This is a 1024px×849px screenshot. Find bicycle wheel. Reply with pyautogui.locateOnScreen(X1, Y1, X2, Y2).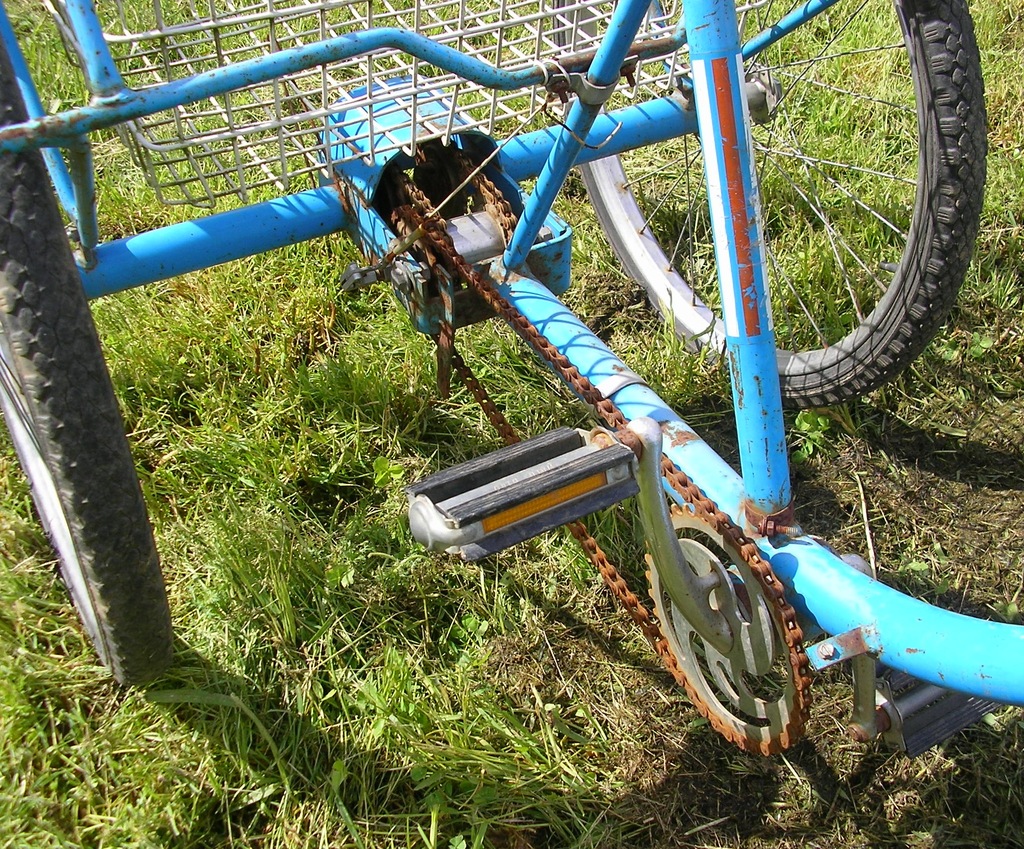
pyautogui.locateOnScreen(545, 0, 989, 429).
